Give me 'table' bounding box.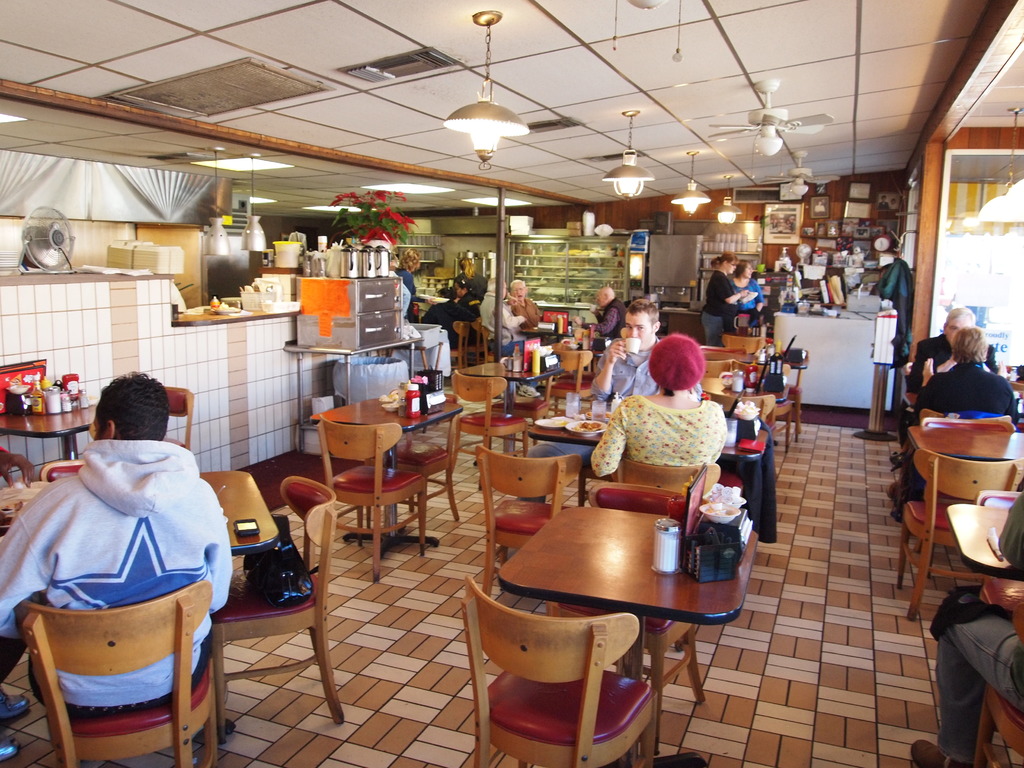
x1=12 y1=460 x2=272 y2=553.
